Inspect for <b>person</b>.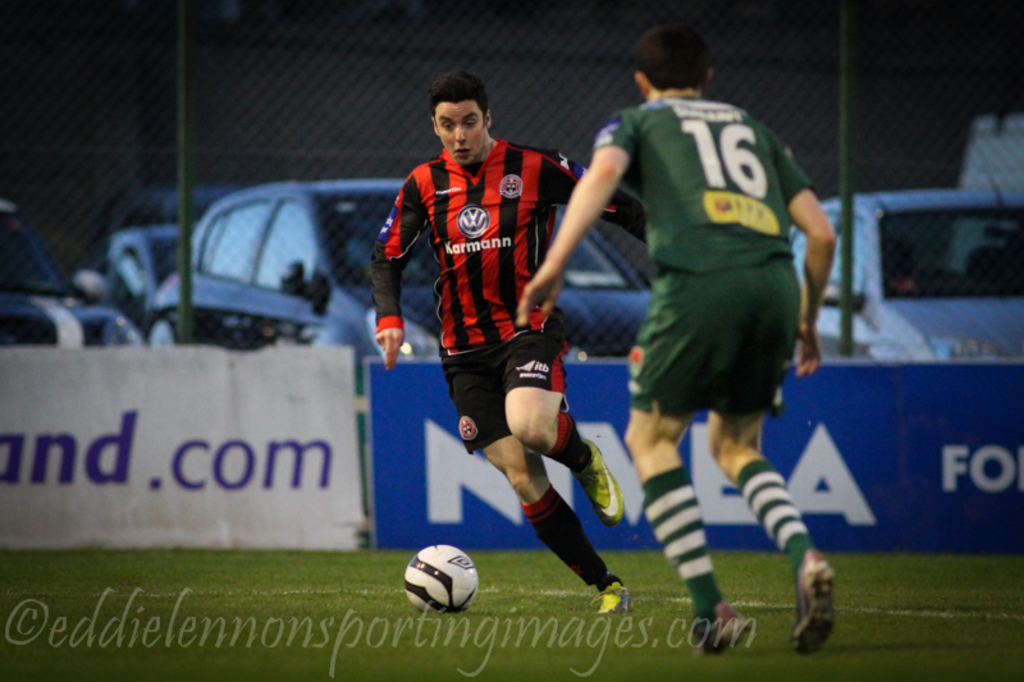
Inspection: rect(513, 23, 838, 658).
